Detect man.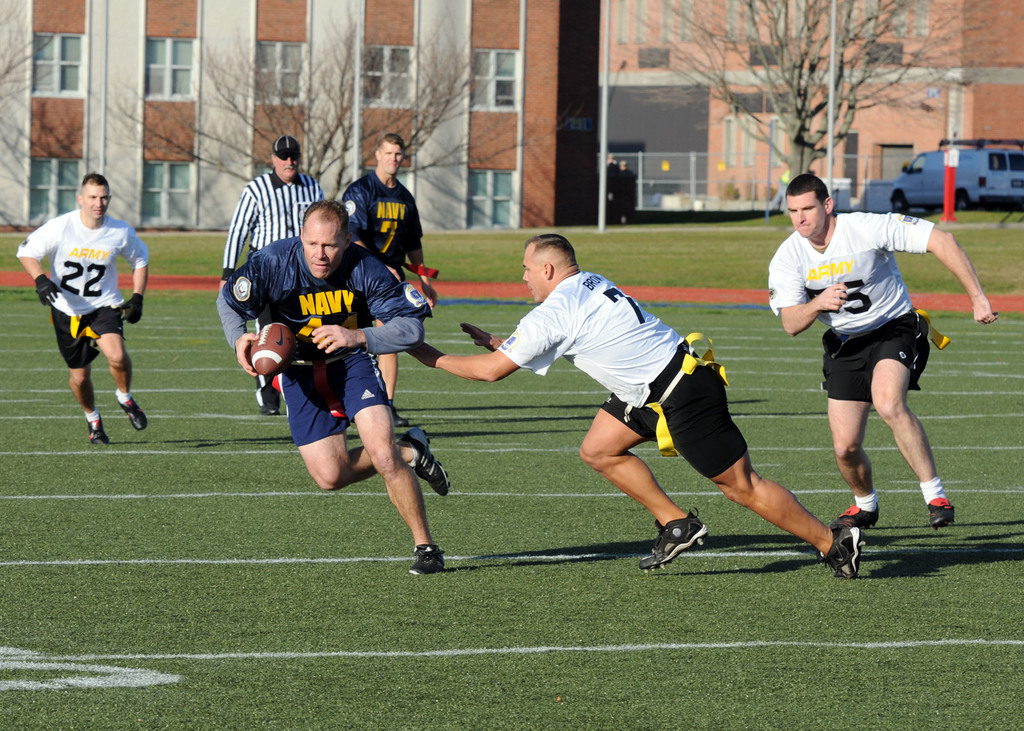
Detected at [211, 198, 452, 574].
